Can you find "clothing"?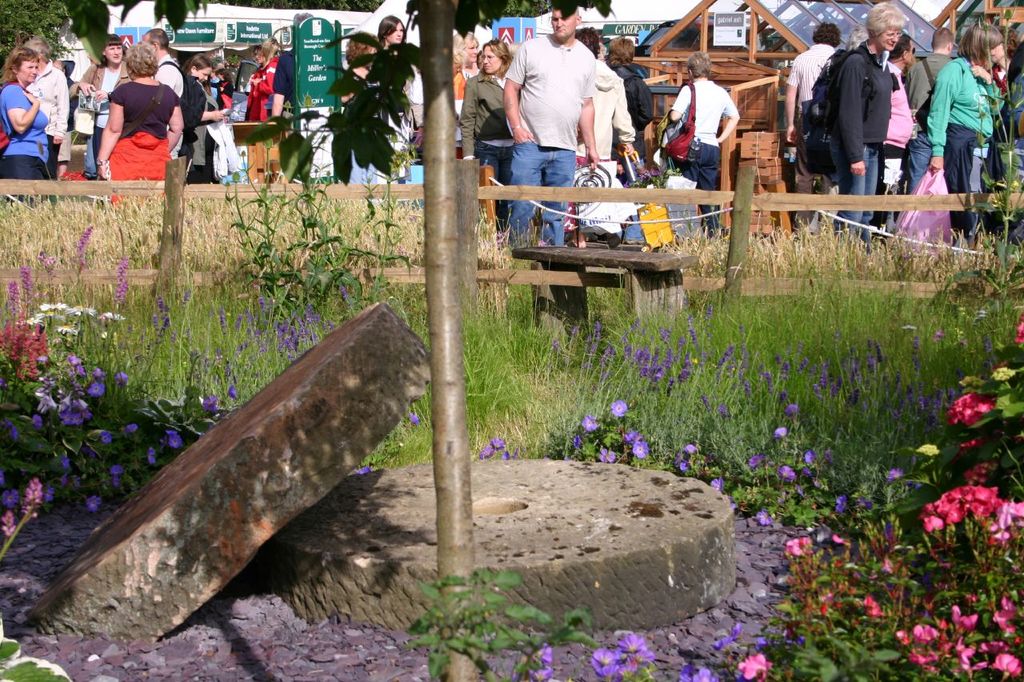
Yes, bounding box: (257, 54, 284, 119).
